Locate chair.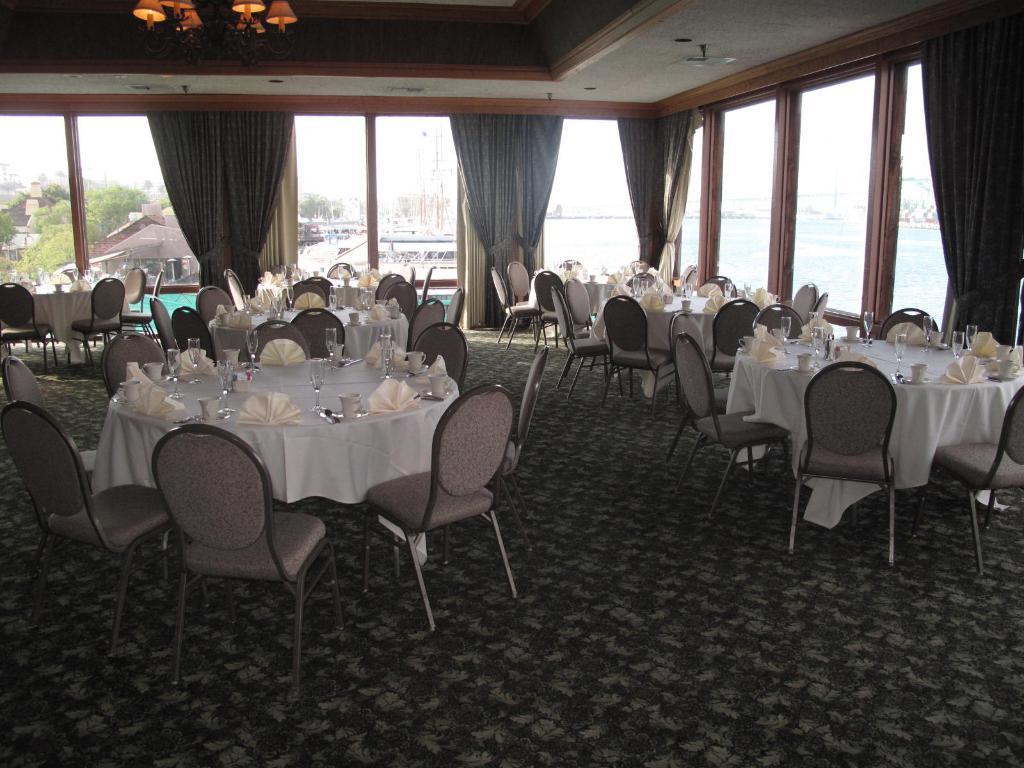
Bounding box: <region>508, 257, 530, 305</region>.
